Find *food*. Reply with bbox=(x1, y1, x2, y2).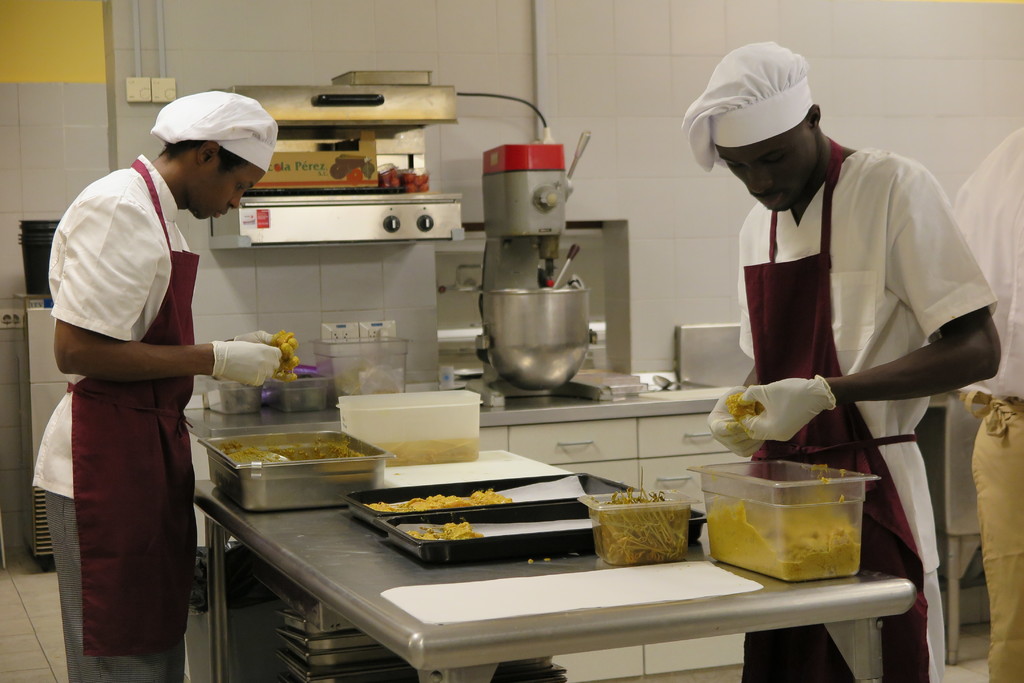
bbox=(588, 487, 689, 565).
